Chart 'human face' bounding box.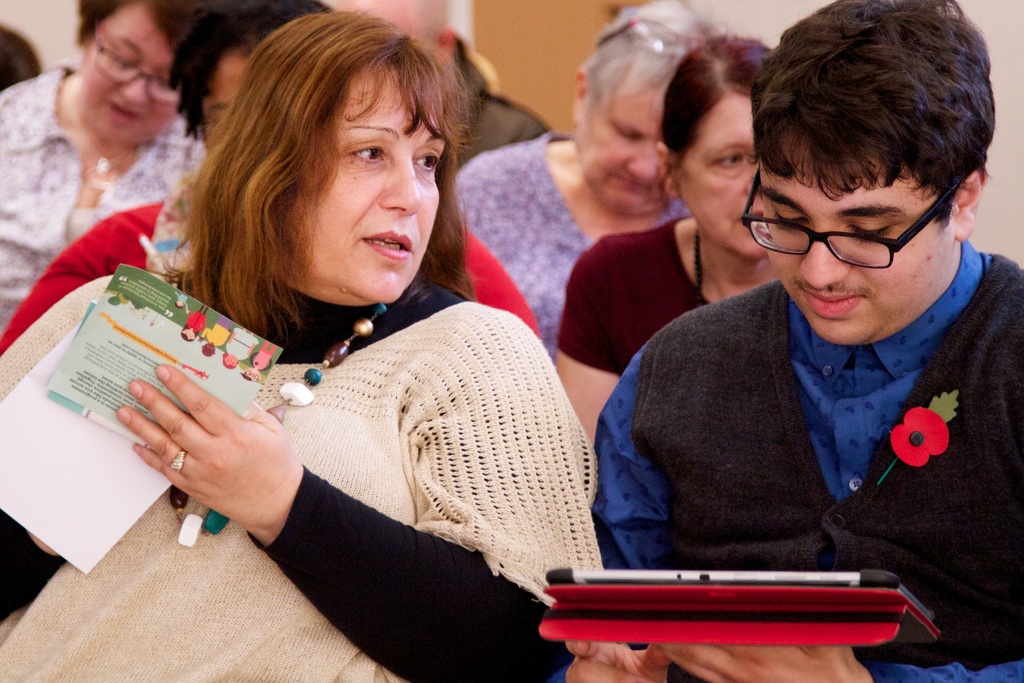
Charted: region(757, 136, 958, 345).
